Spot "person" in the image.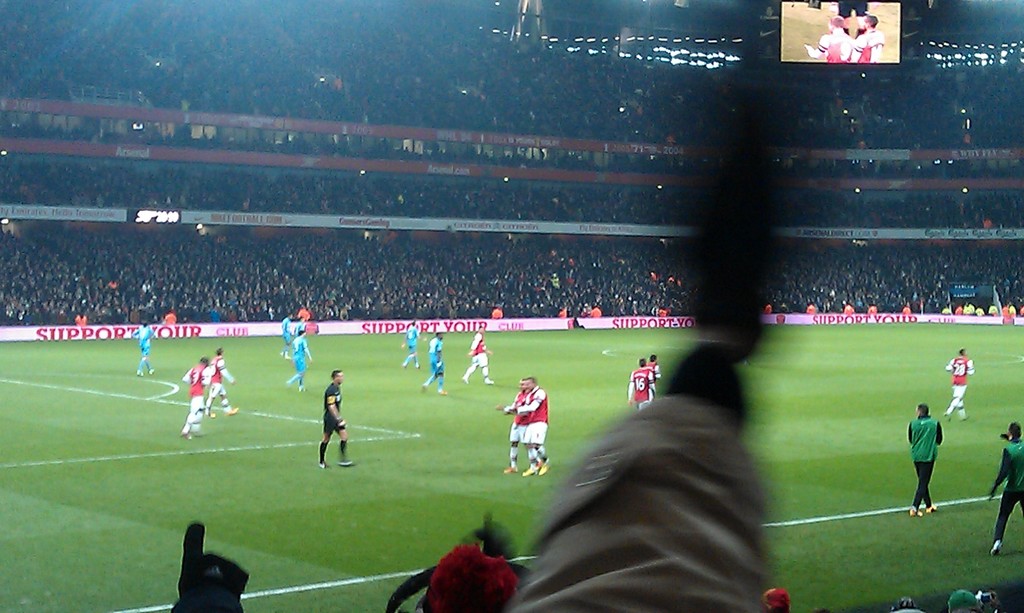
"person" found at 207, 348, 236, 414.
